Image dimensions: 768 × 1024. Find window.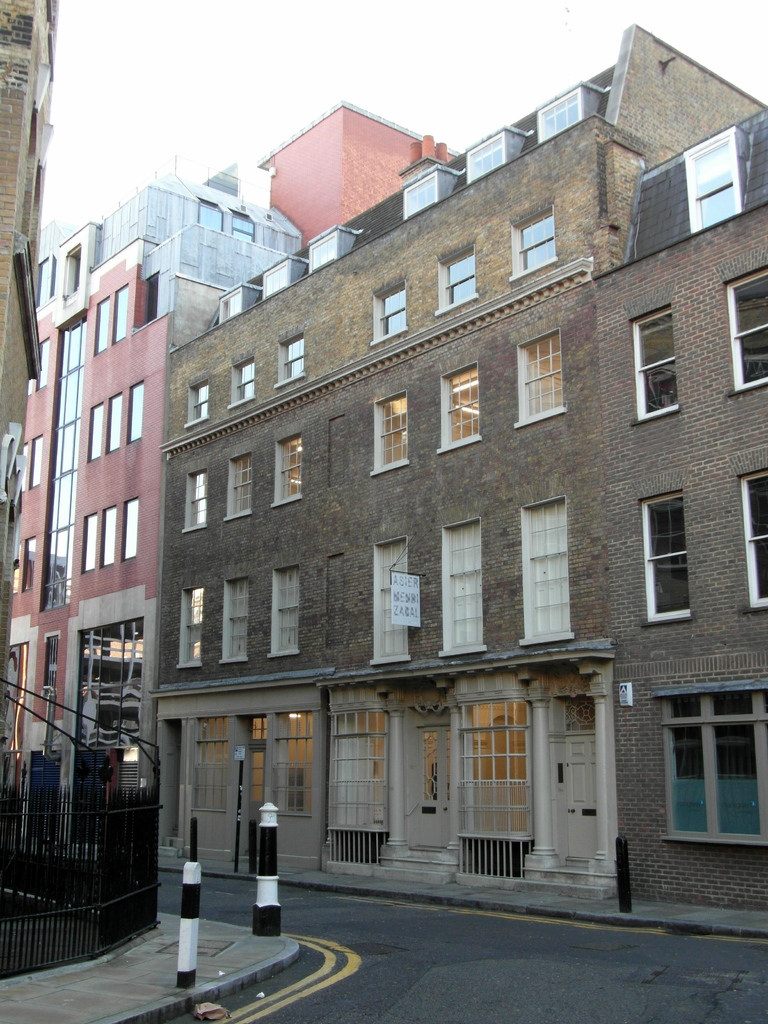
[left=25, top=435, right=42, bottom=488].
